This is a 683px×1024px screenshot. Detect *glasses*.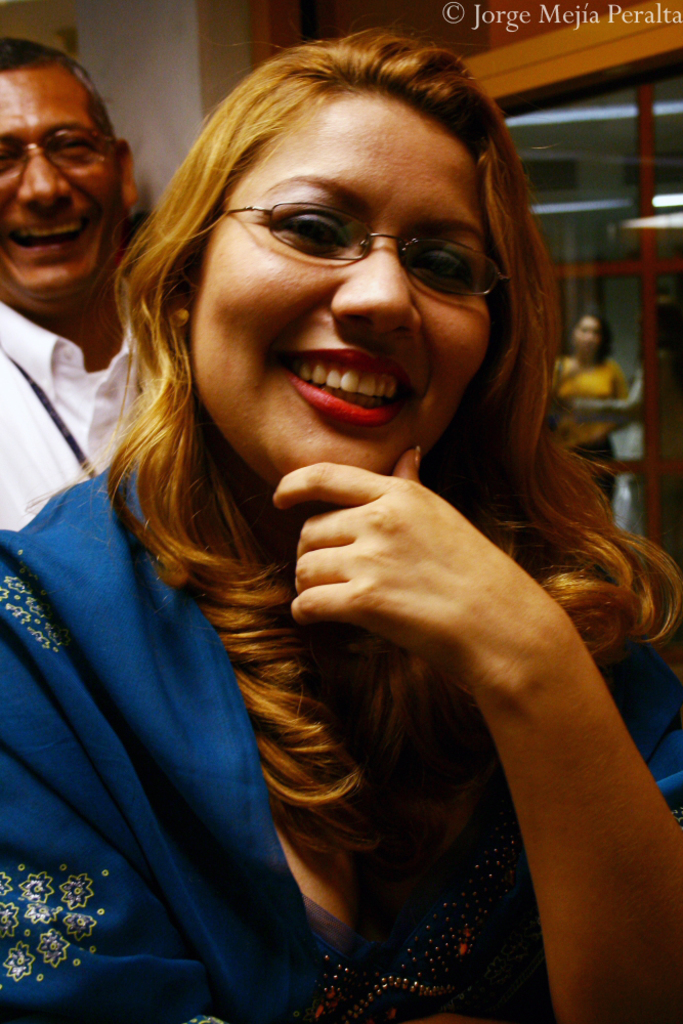
{"x1": 209, "y1": 177, "x2": 513, "y2": 290}.
